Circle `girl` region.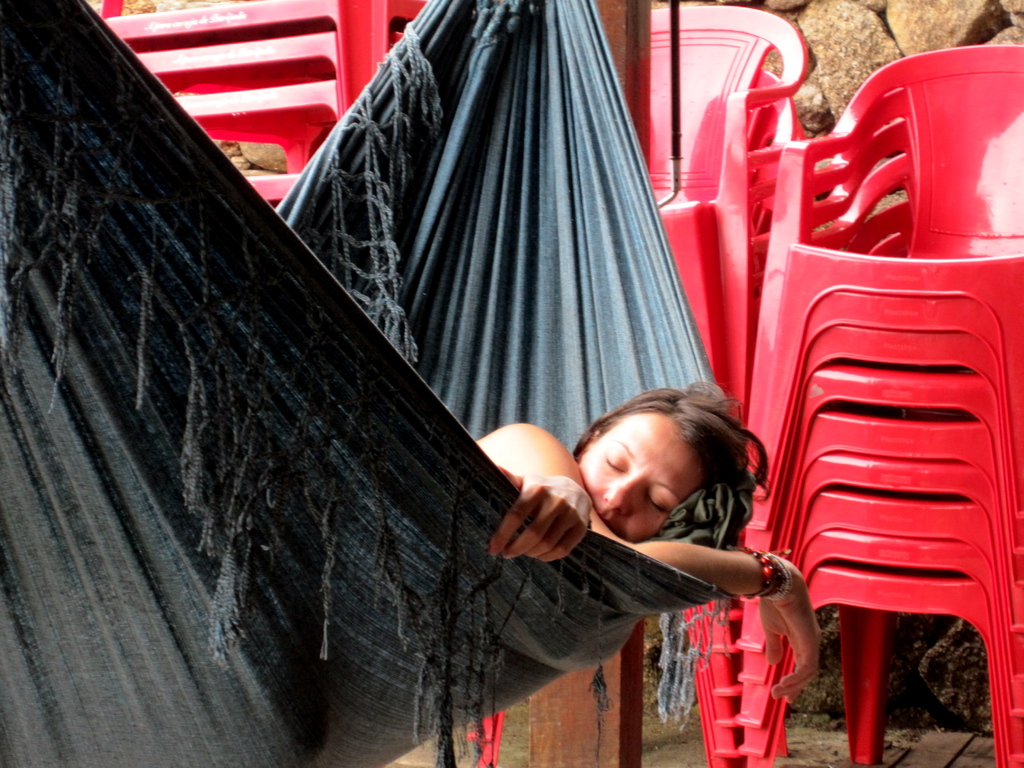
Region: bbox(463, 372, 821, 713).
